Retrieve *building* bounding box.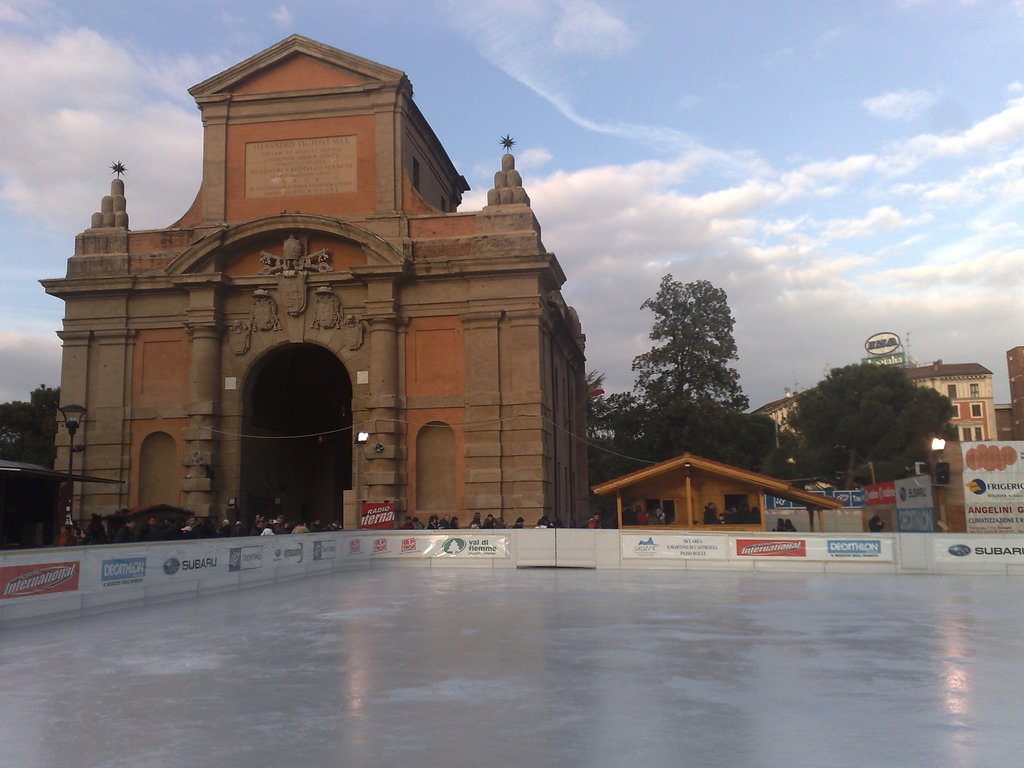
Bounding box: (left=1007, top=346, right=1023, bottom=442).
